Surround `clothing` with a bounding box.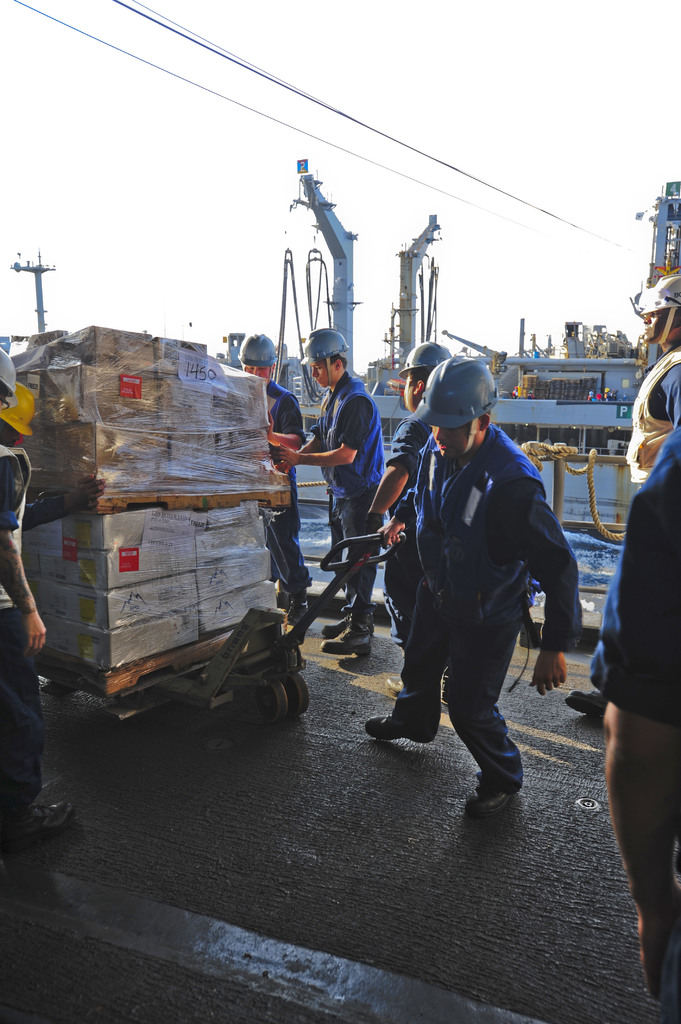
left=381, top=407, right=439, bottom=639.
